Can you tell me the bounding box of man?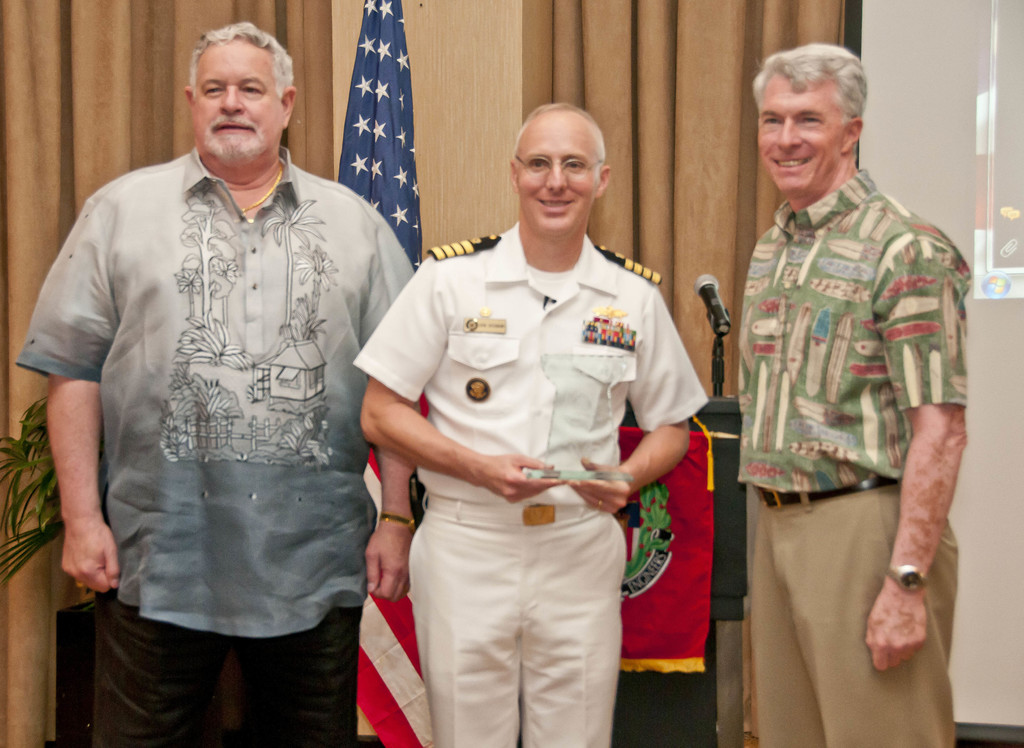
pyautogui.locateOnScreen(734, 43, 973, 747).
